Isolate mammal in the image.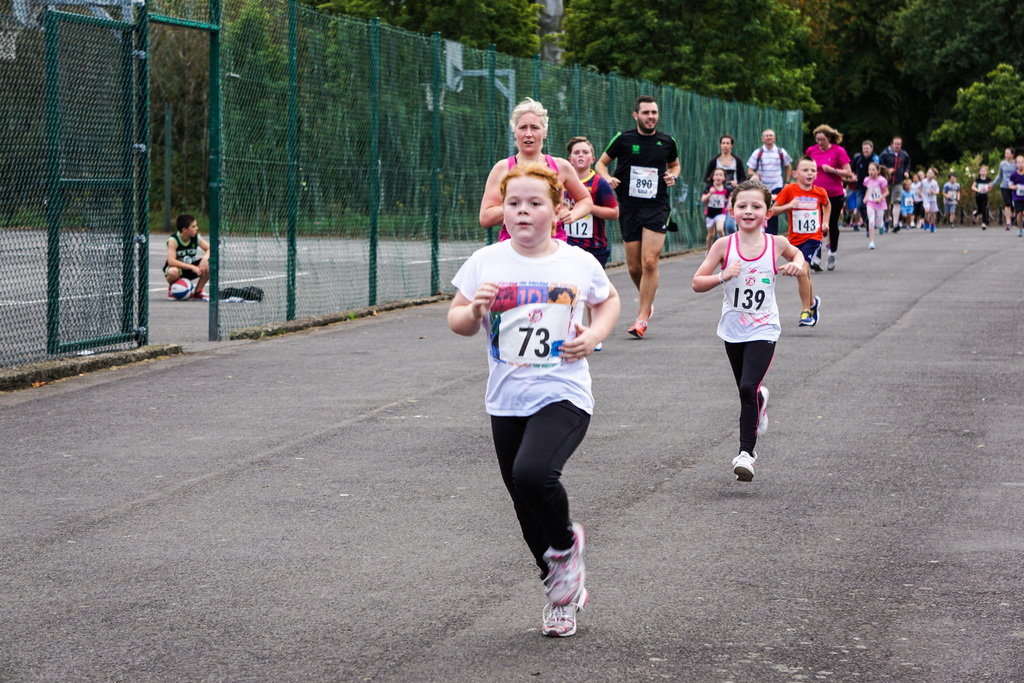
Isolated region: BBox(442, 156, 620, 634).
